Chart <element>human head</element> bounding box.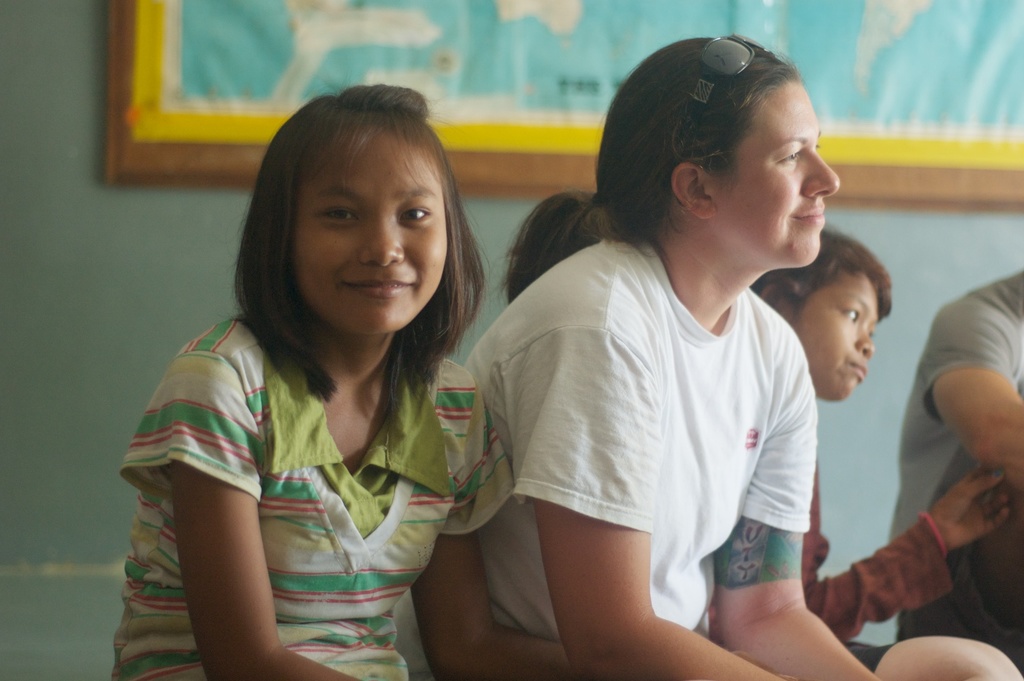
Charted: (505,187,617,298).
